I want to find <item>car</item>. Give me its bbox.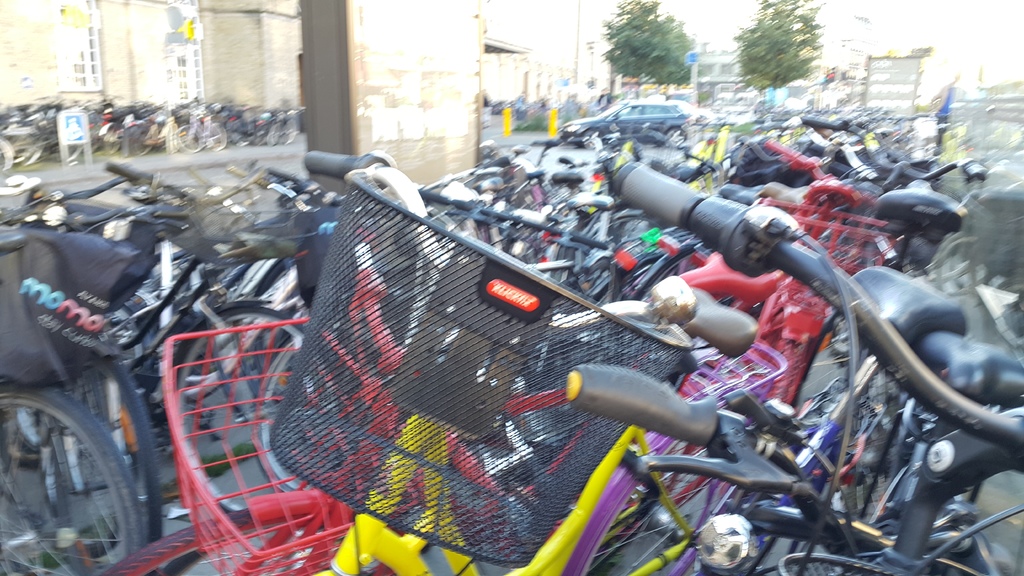
[x1=667, y1=96, x2=709, y2=122].
